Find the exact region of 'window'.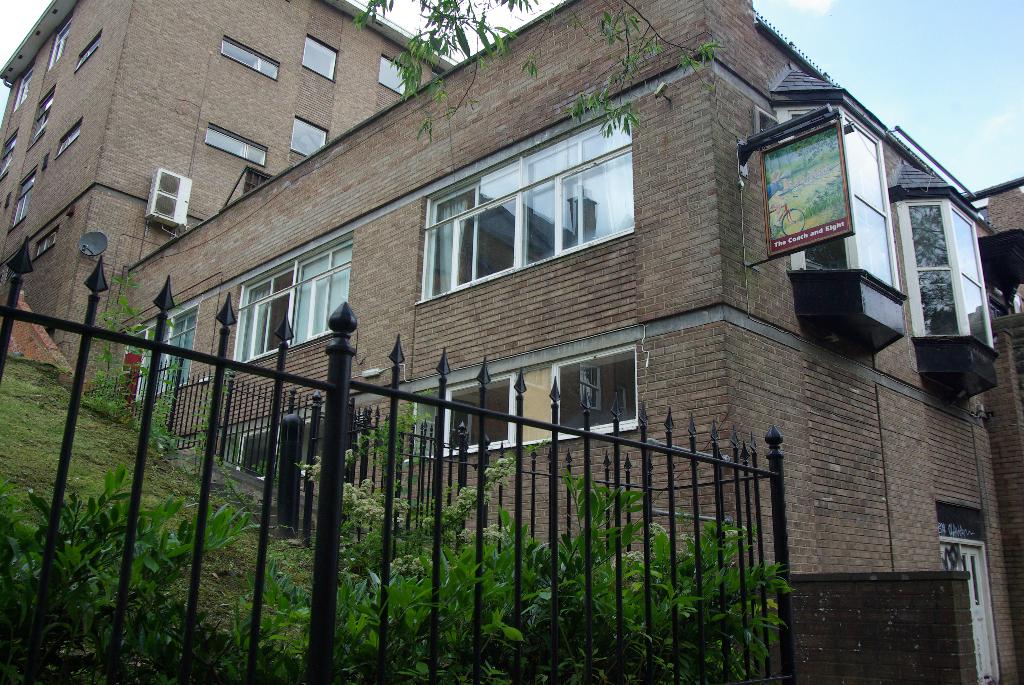
Exact region: l=433, t=150, r=636, b=280.
